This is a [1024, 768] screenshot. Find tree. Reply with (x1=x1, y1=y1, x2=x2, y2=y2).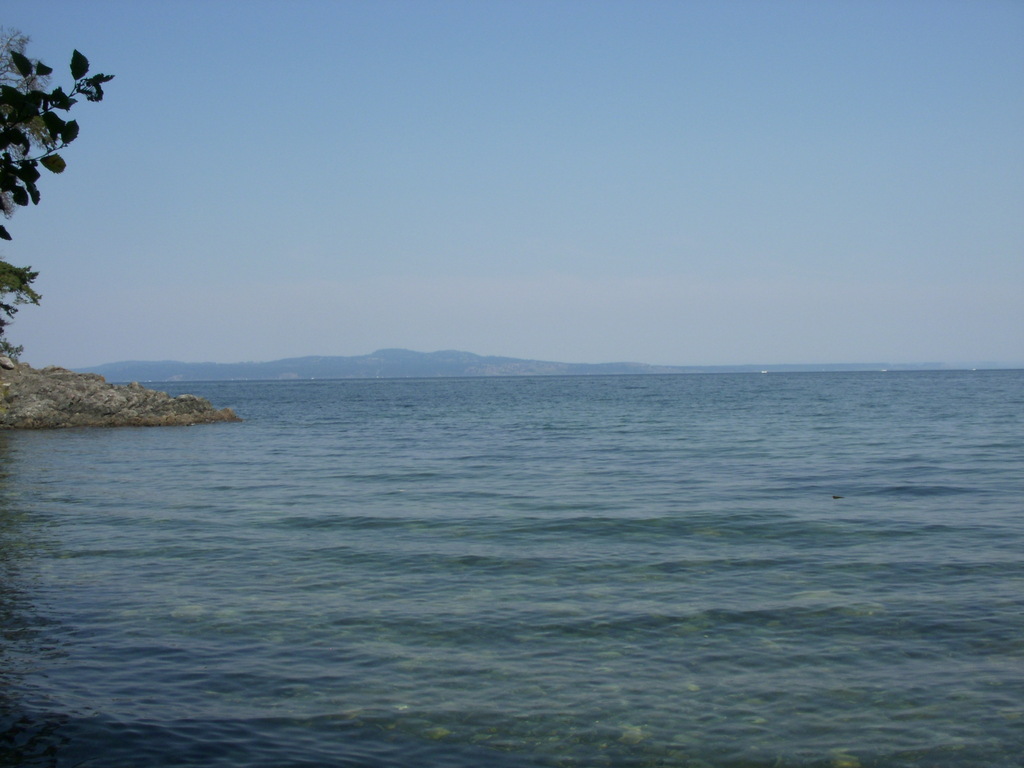
(x1=0, y1=20, x2=113, y2=349).
